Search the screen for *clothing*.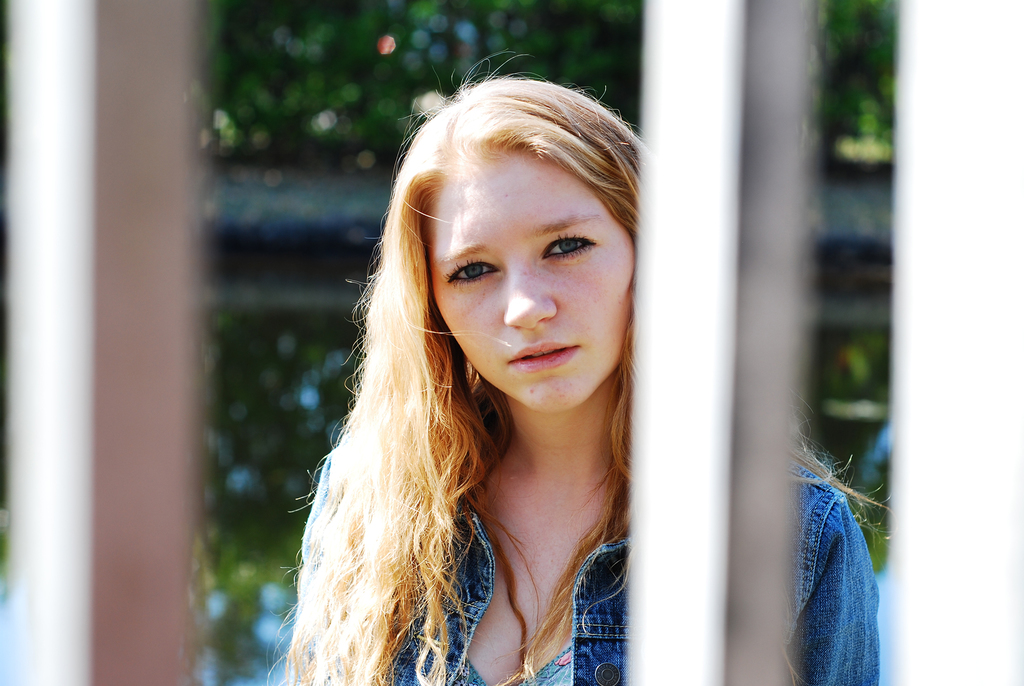
Found at x1=302, y1=446, x2=882, y2=685.
